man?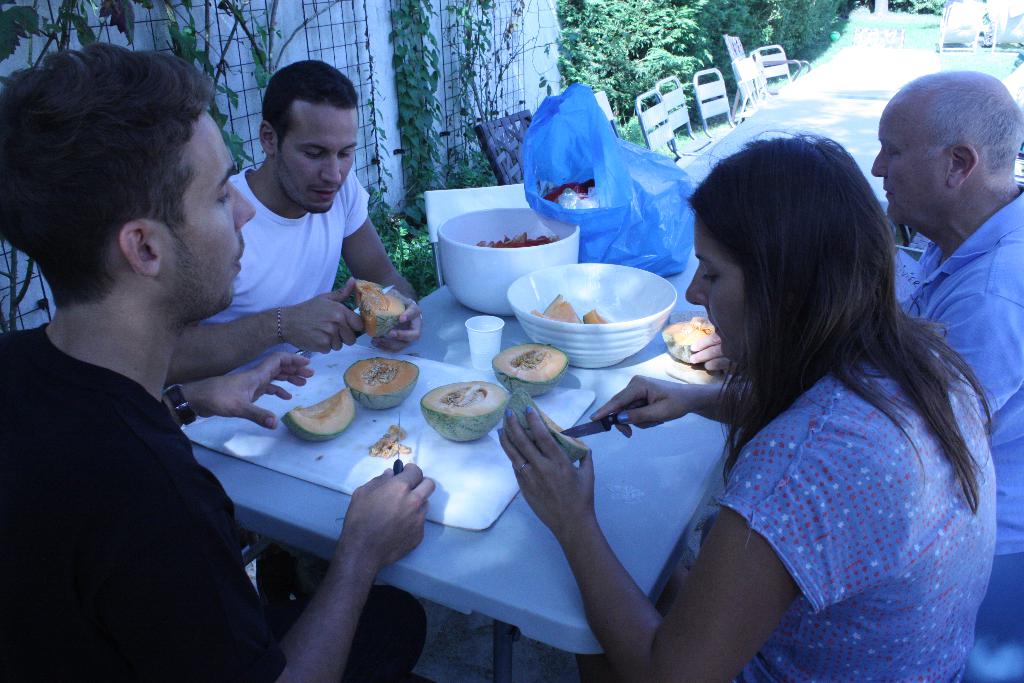
[x1=169, y1=66, x2=420, y2=384]
